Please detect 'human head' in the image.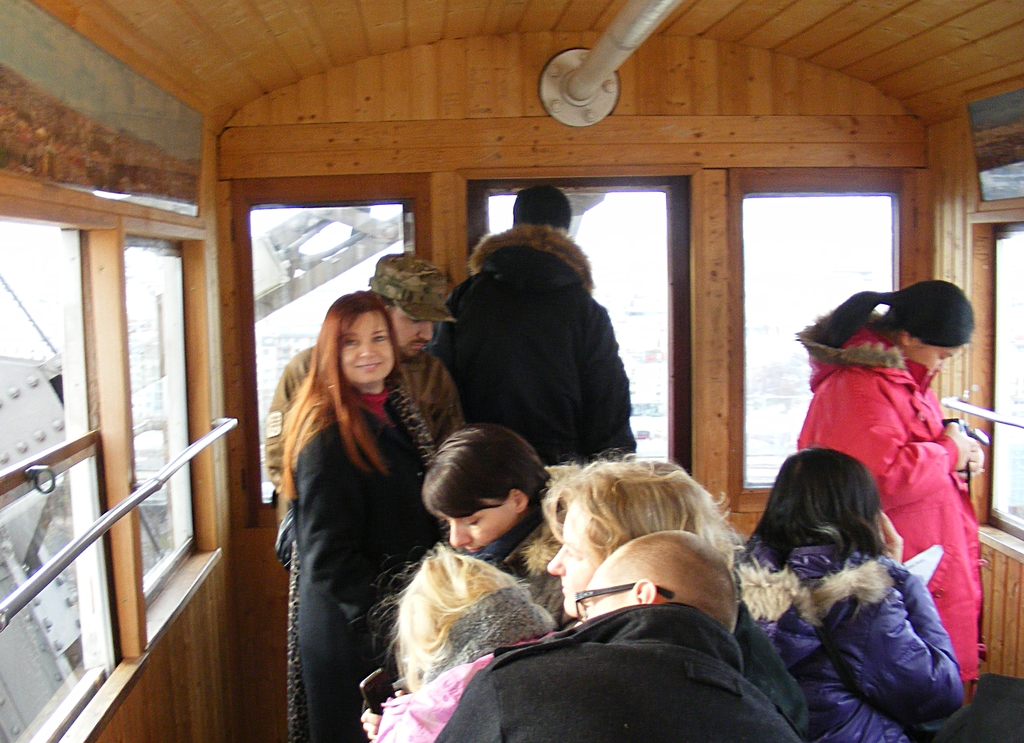
(316, 291, 394, 384).
